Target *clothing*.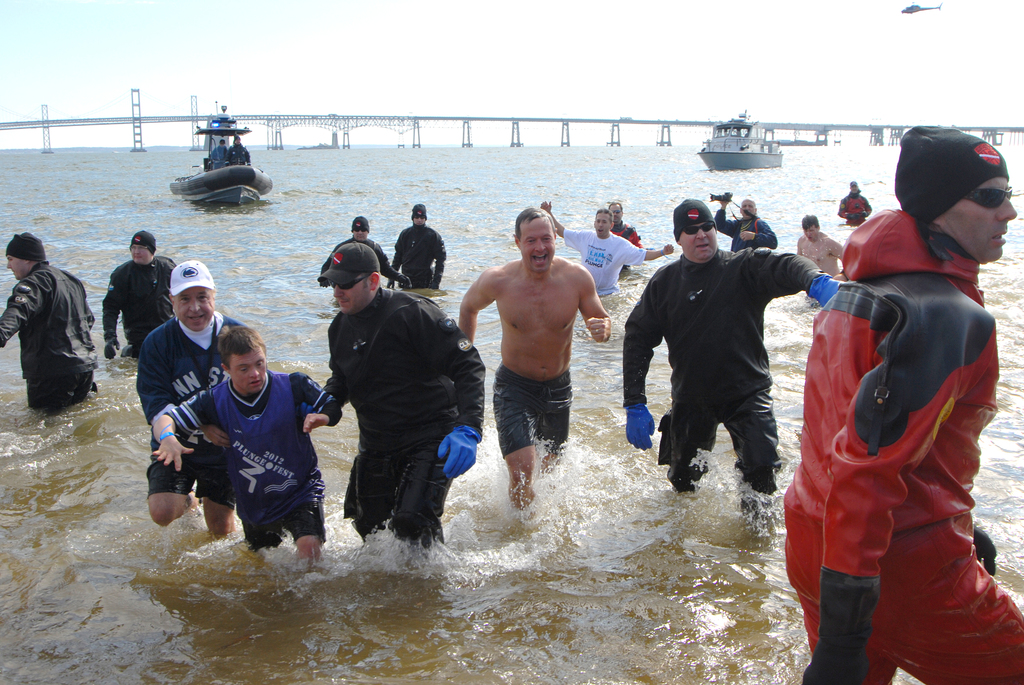
Target region: x1=563, y1=223, x2=642, y2=294.
